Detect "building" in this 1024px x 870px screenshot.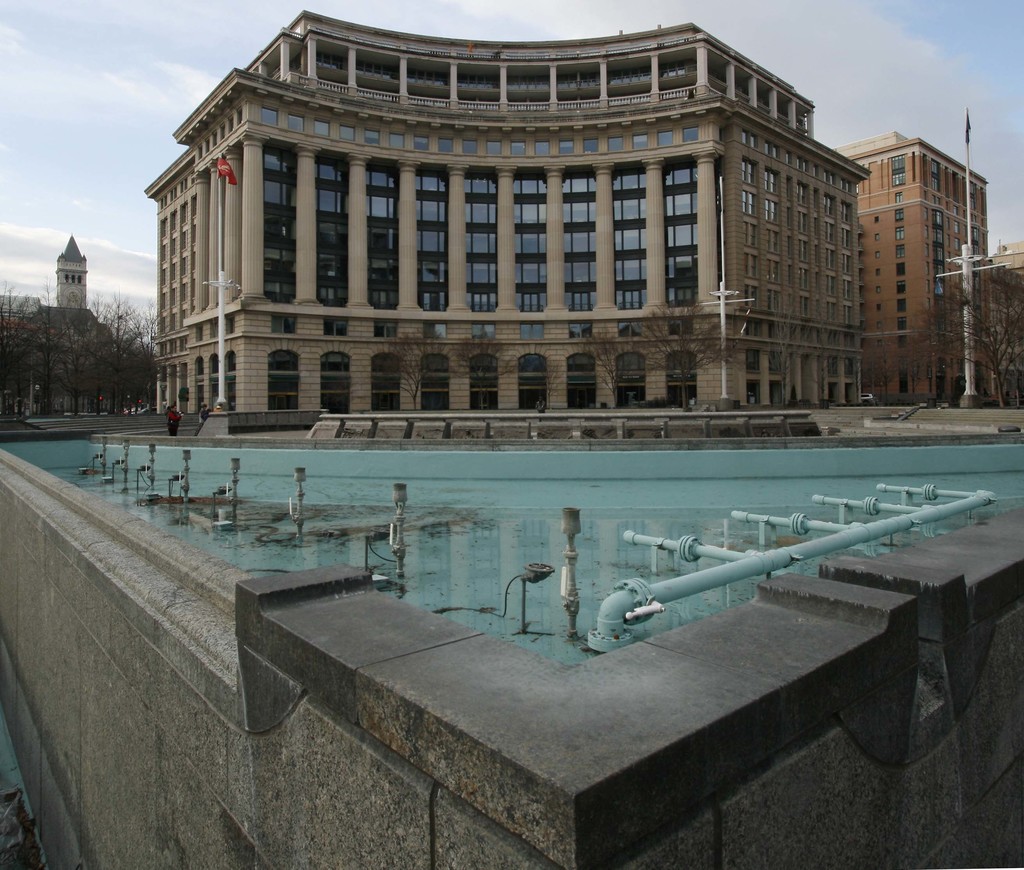
Detection: BBox(0, 234, 88, 414).
